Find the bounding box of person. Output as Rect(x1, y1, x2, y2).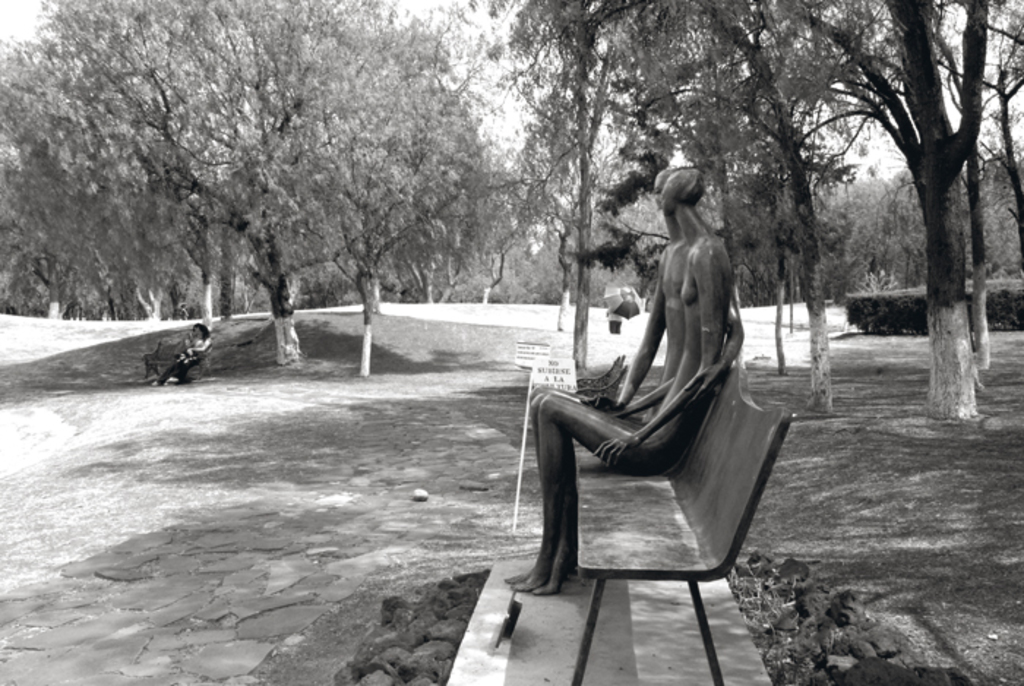
Rect(606, 306, 623, 332).
